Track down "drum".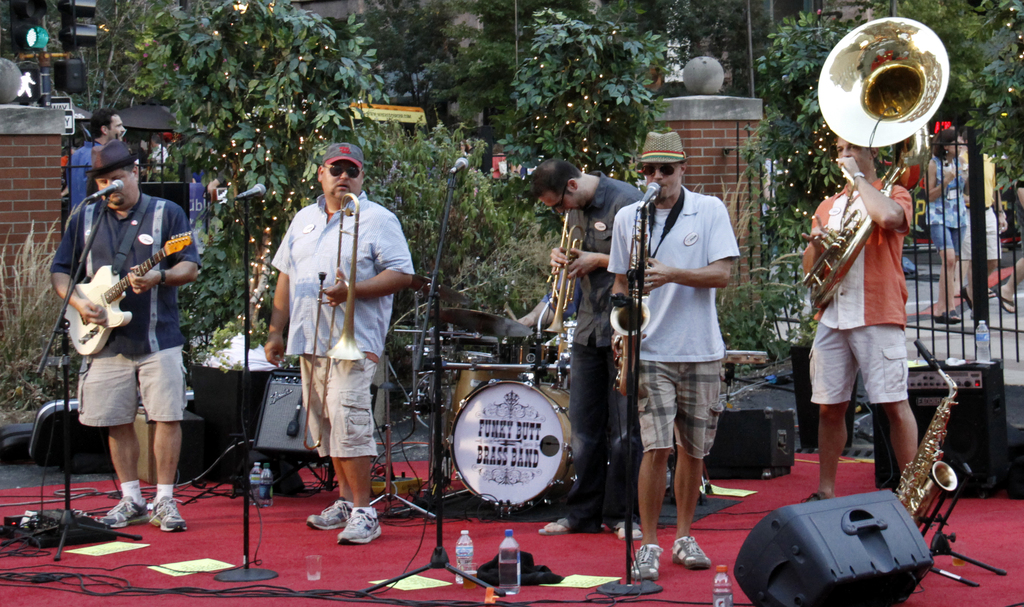
Tracked to {"x1": 446, "y1": 365, "x2": 529, "y2": 428}.
